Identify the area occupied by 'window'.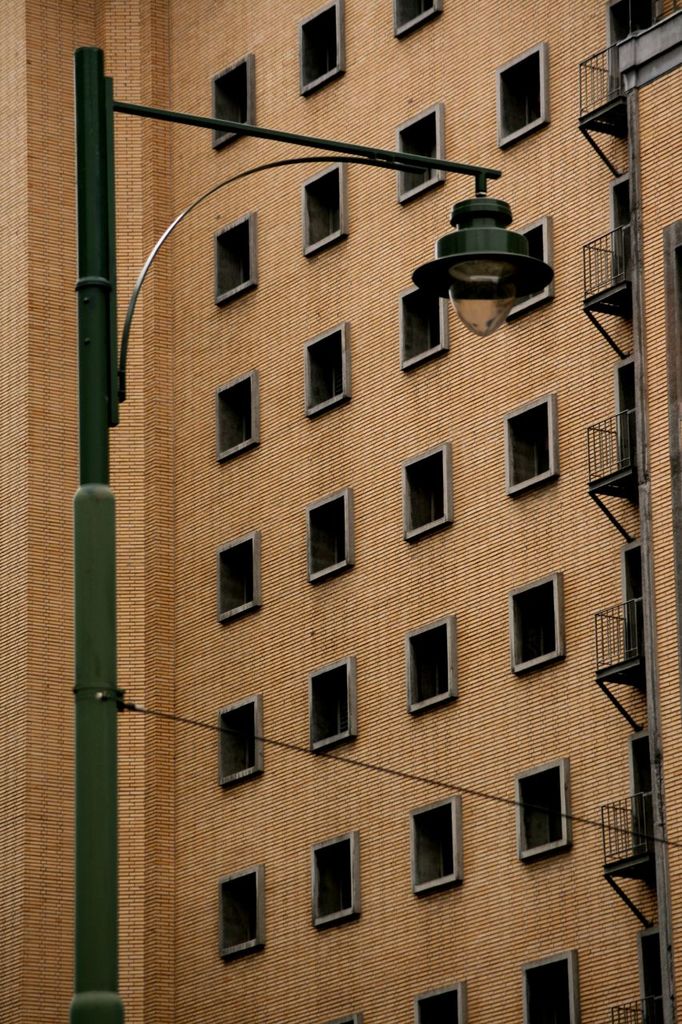
Area: left=400, top=612, right=461, bottom=715.
